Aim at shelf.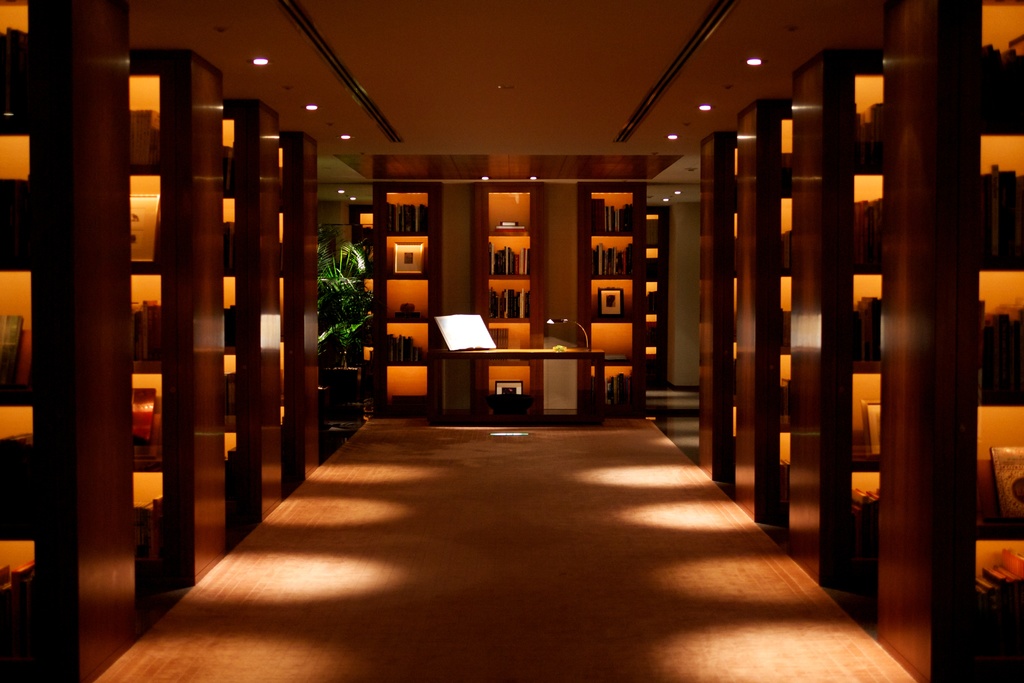
Aimed at 132/373/161/461.
